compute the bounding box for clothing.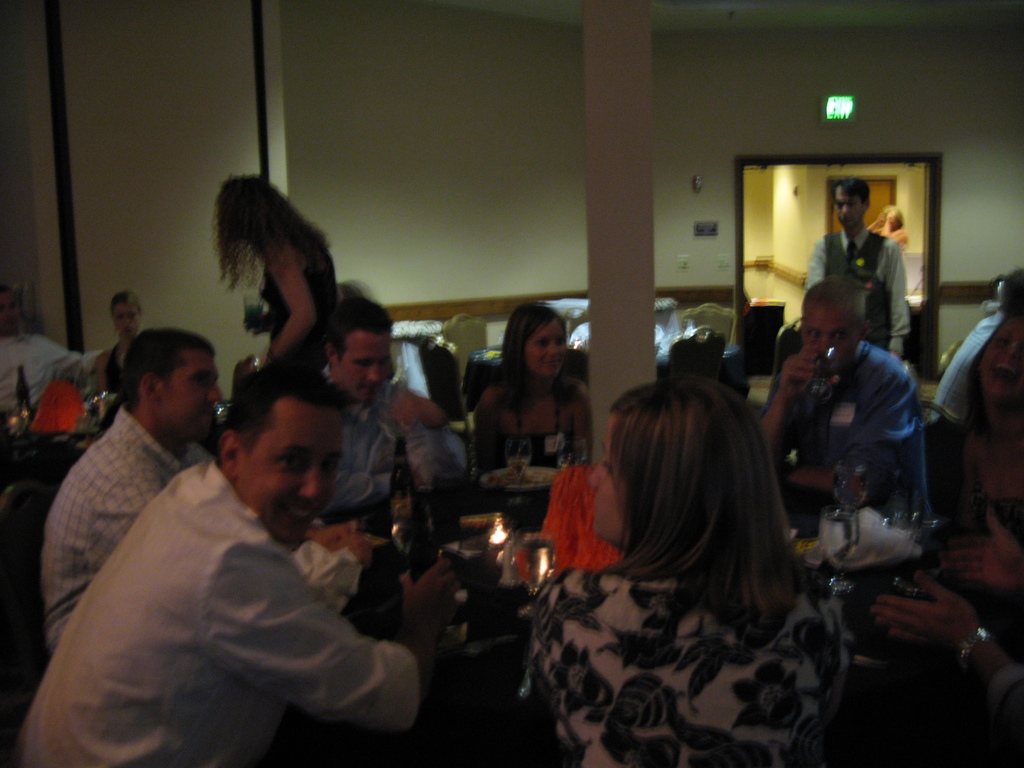
bbox=(515, 561, 846, 767).
